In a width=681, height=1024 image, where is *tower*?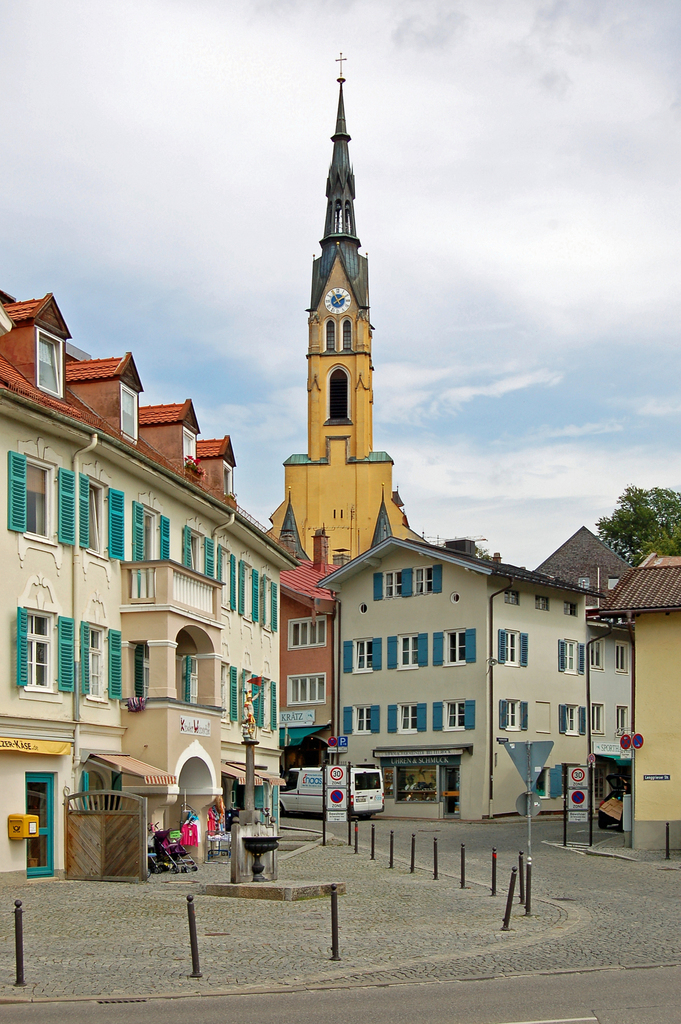
{"x1": 256, "y1": 37, "x2": 406, "y2": 573}.
